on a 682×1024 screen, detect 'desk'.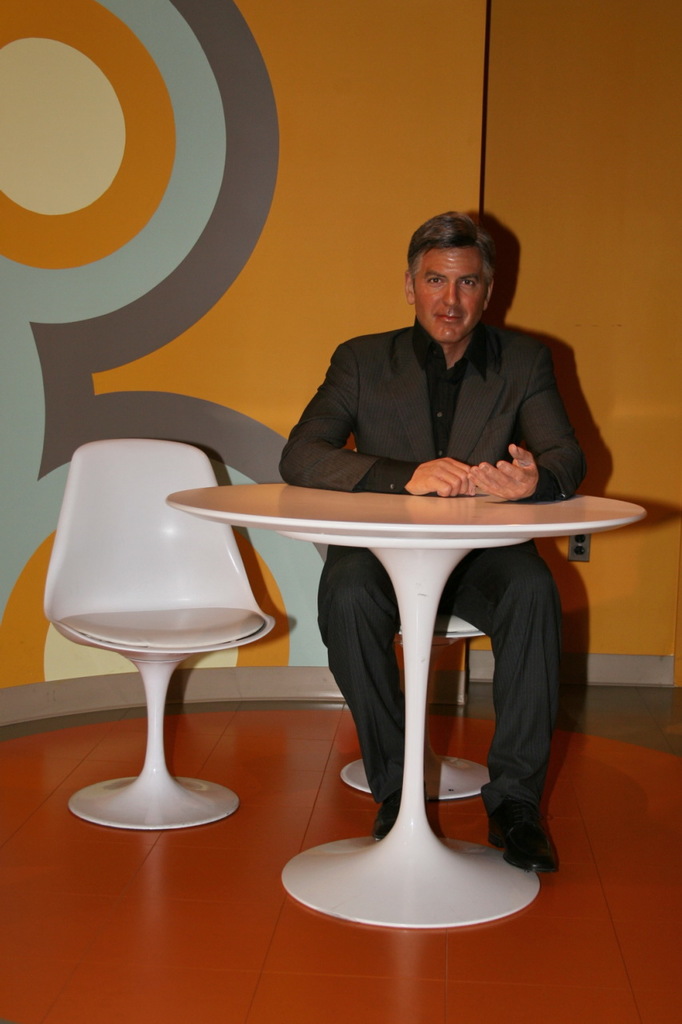
Rect(163, 330, 623, 898).
